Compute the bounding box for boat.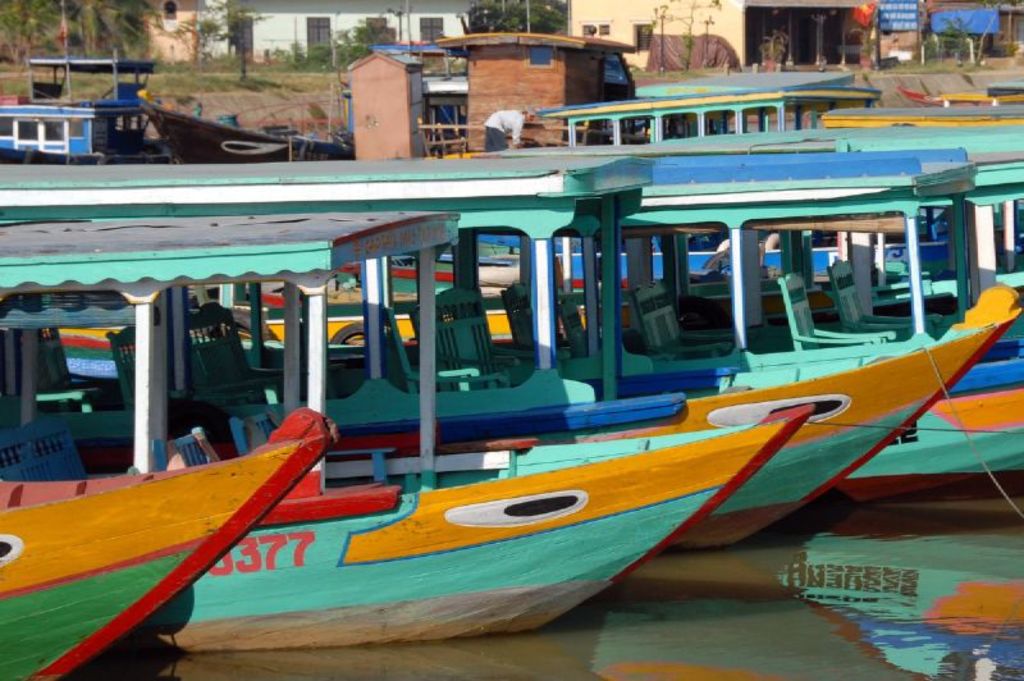
{"left": 0, "top": 221, "right": 462, "bottom": 680}.
